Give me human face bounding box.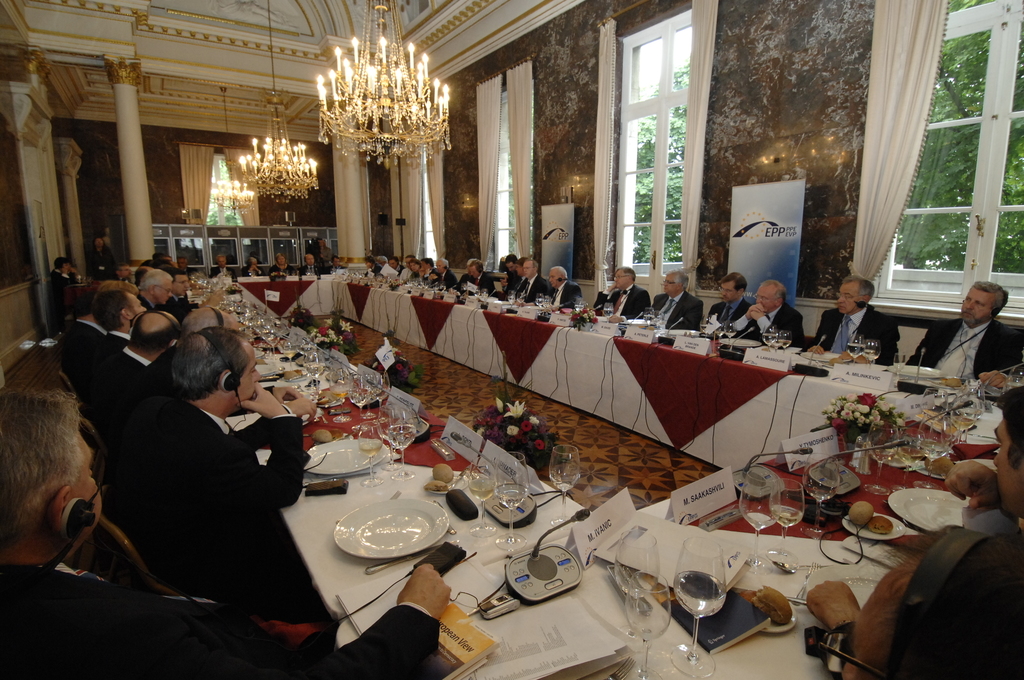
<box>993,420,1023,517</box>.
